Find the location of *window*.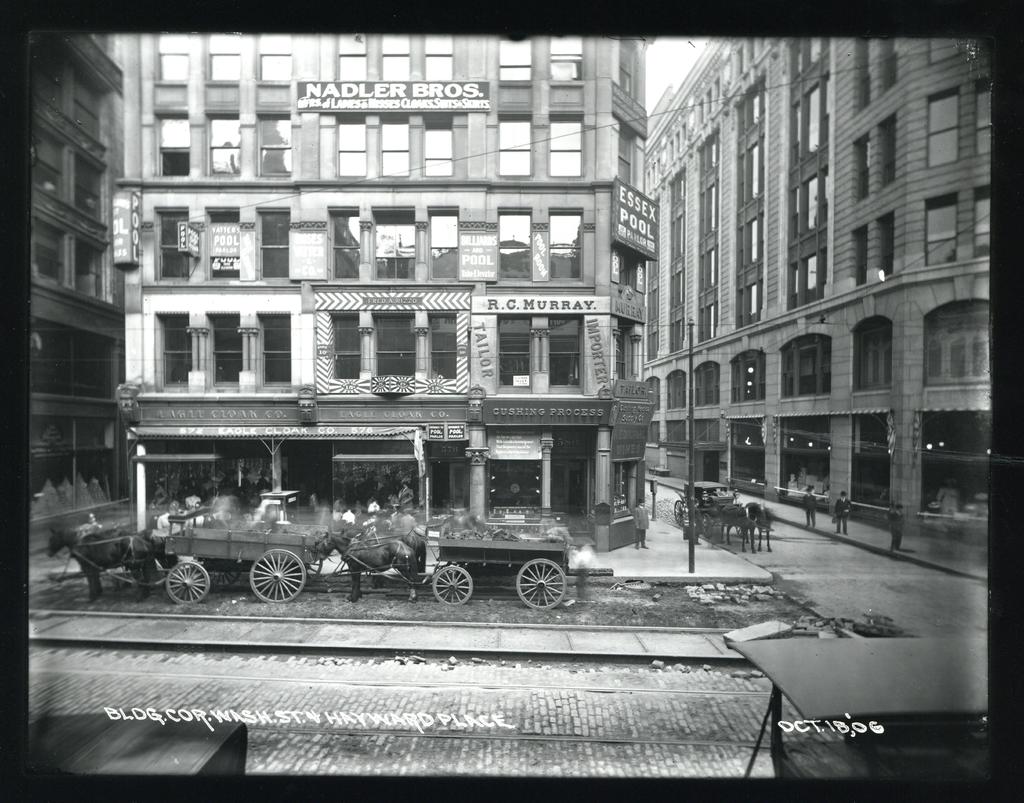
Location: {"left": 379, "top": 115, "right": 415, "bottom": 175}.
